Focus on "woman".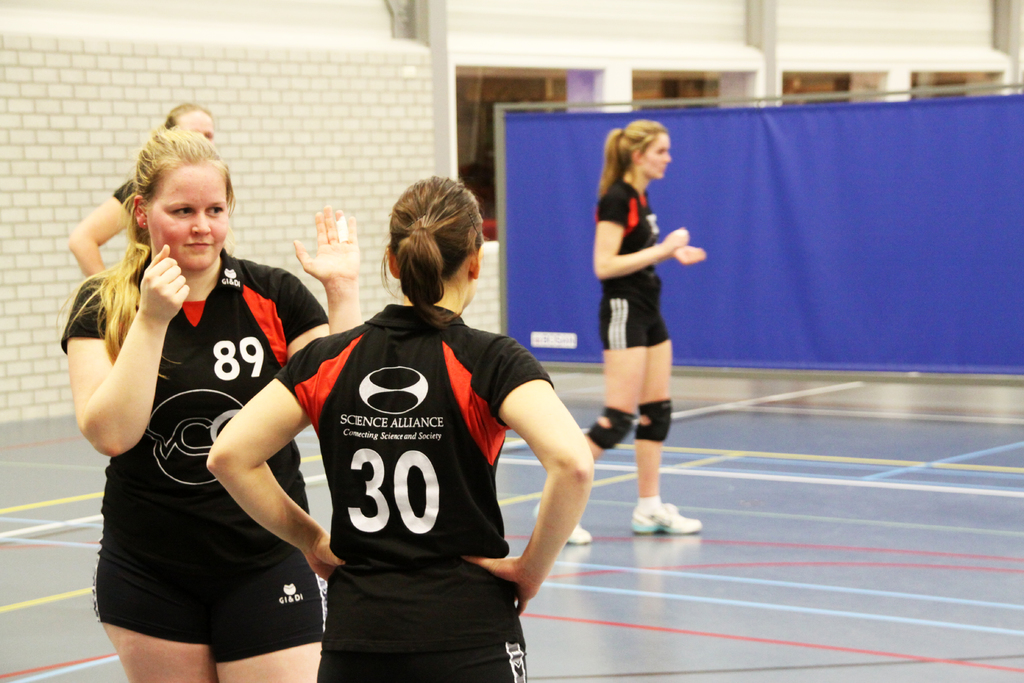
Focused at (left=31, top=168, right=381, bottom=682).
